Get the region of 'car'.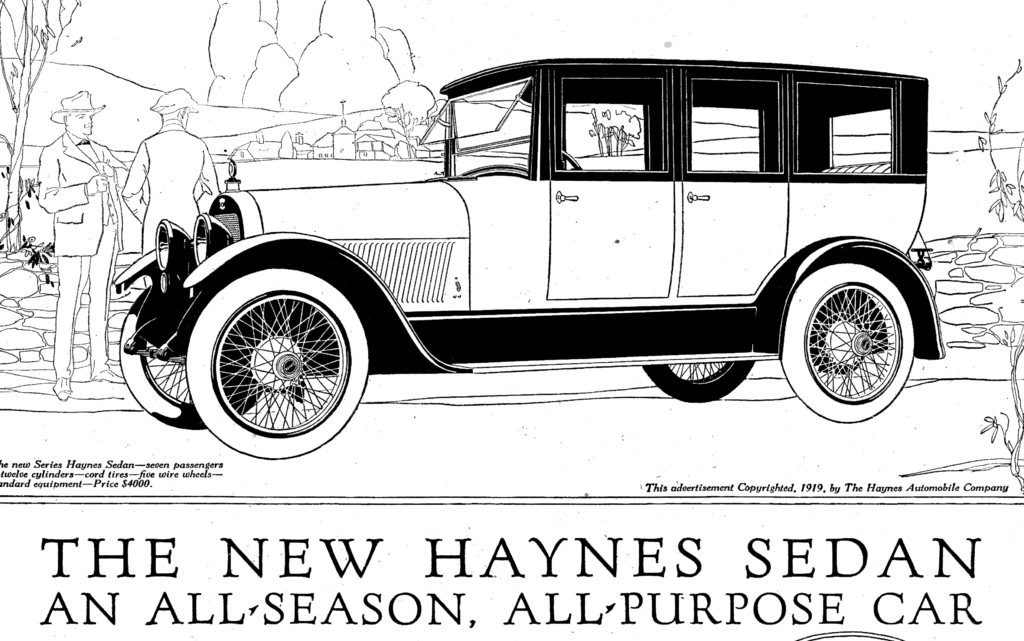
(115,49,950,468).
